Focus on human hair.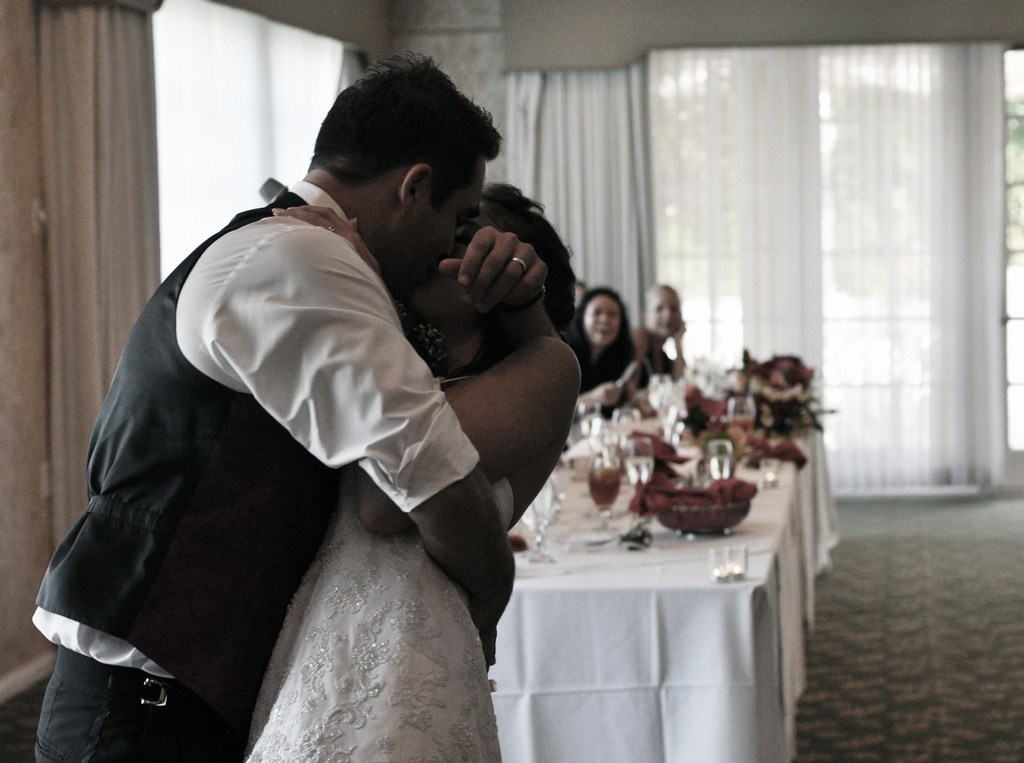
Focused at region(296, 61, 493, 213).
